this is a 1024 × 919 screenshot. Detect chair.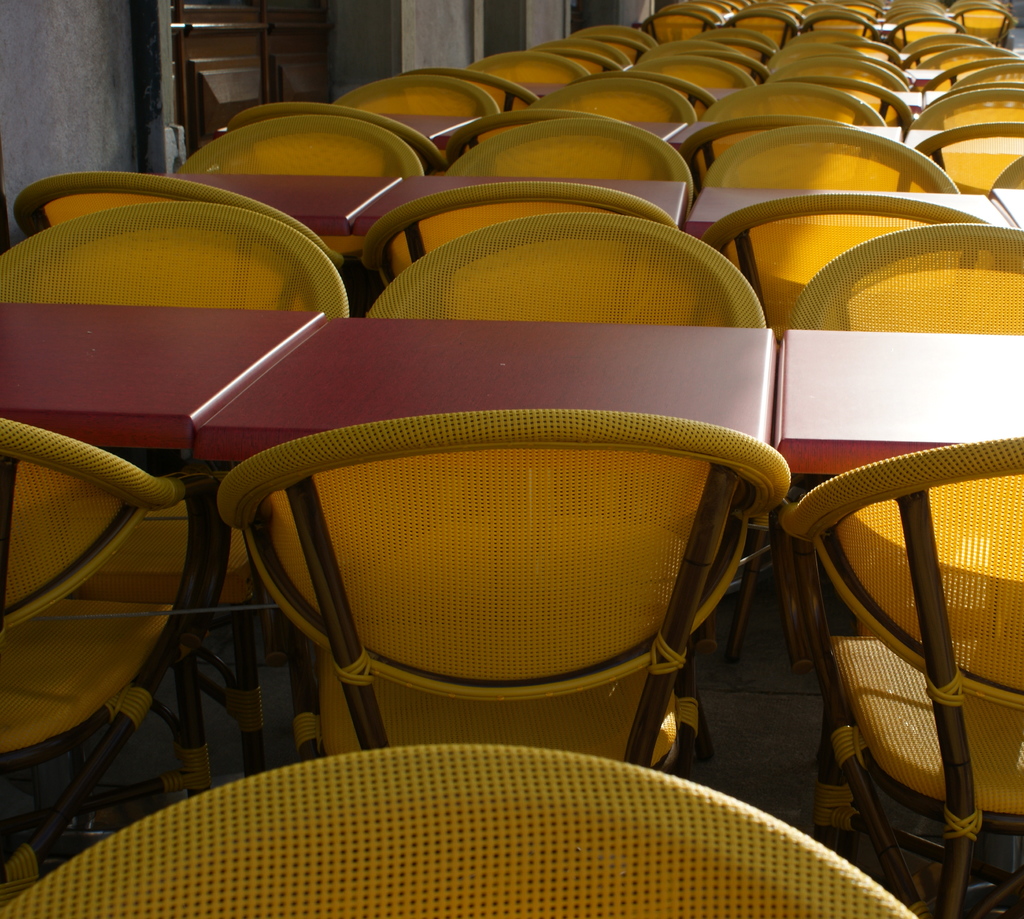
<box>917,44,1023,78</box>.
